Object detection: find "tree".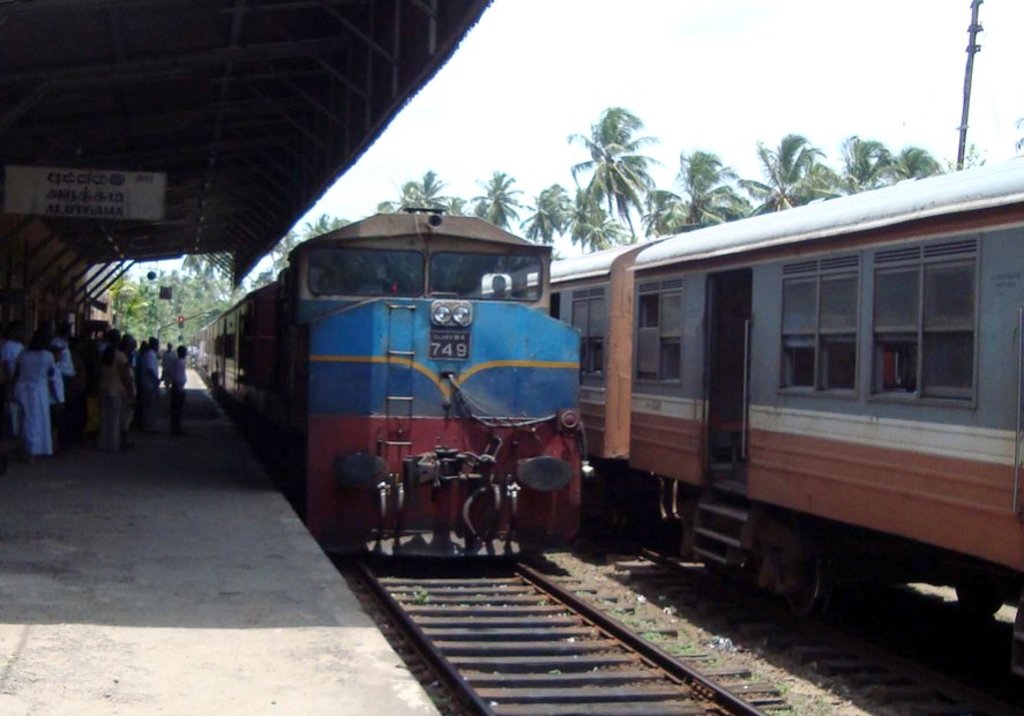
x1=382 y1=179 x2=456 y2=216.
